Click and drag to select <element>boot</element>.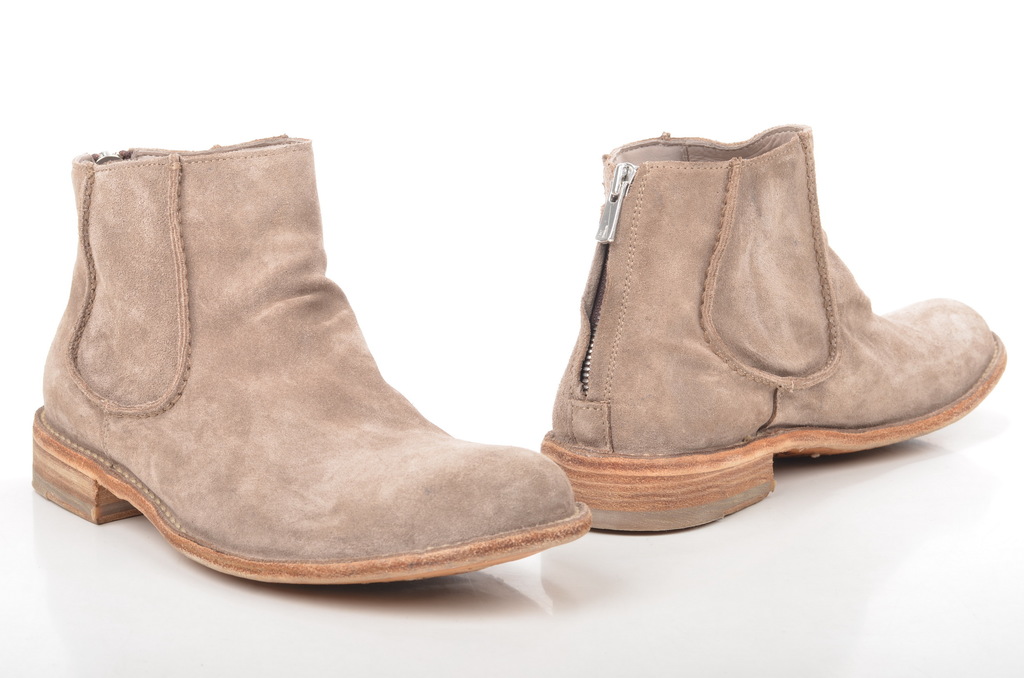
Selection: pyautogui.locateOnScreen(29, 136, 593, 592).
